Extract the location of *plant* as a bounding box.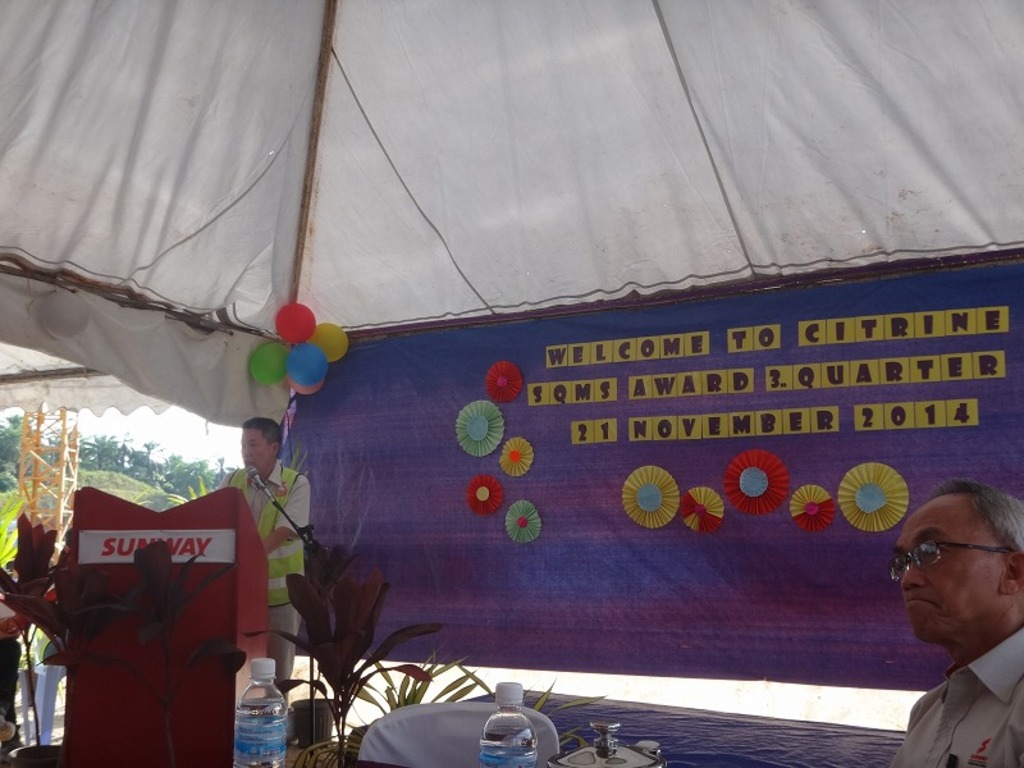
left=0, top=397, right=307, bottom=622.
